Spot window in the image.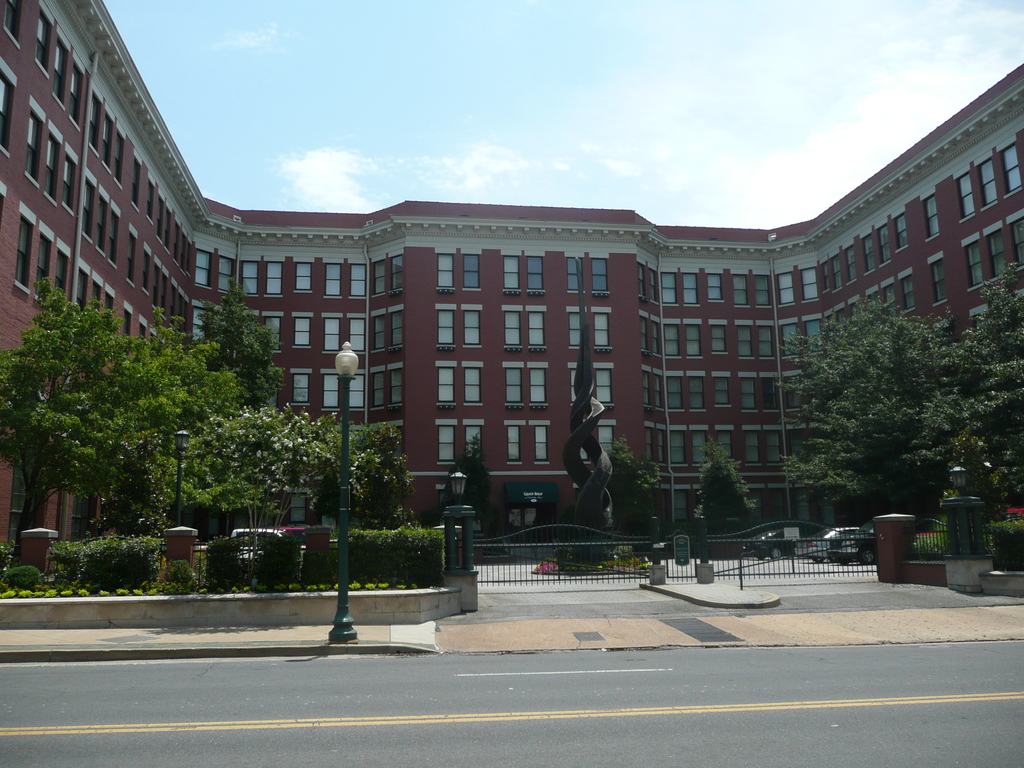
window found at region(349, 369, 363, 410).
